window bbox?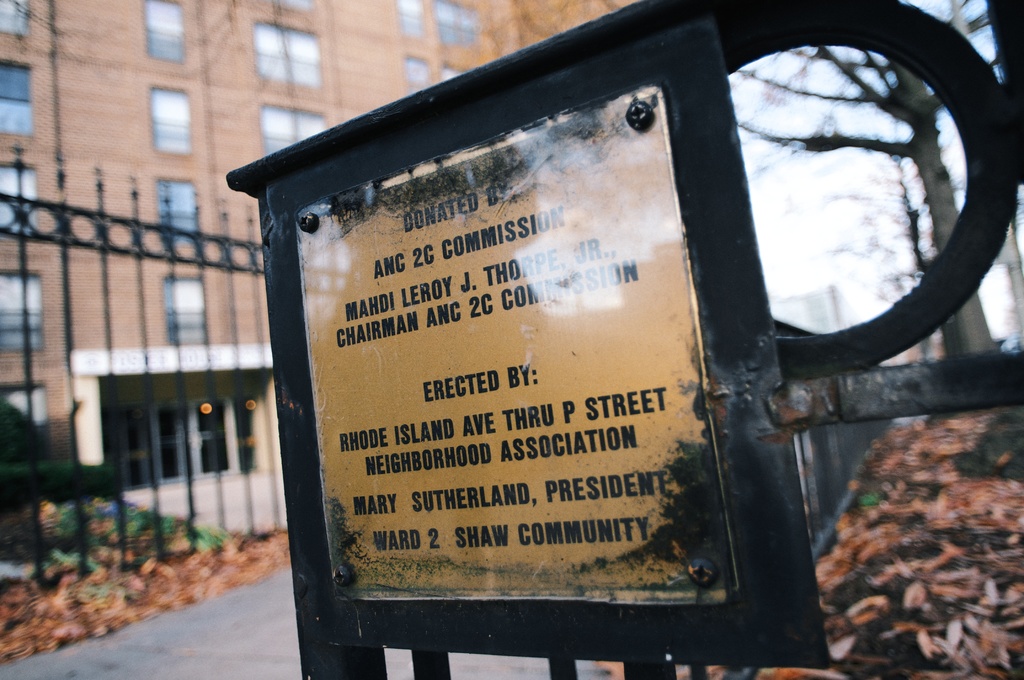
rect(260, 103, 325, 156)
